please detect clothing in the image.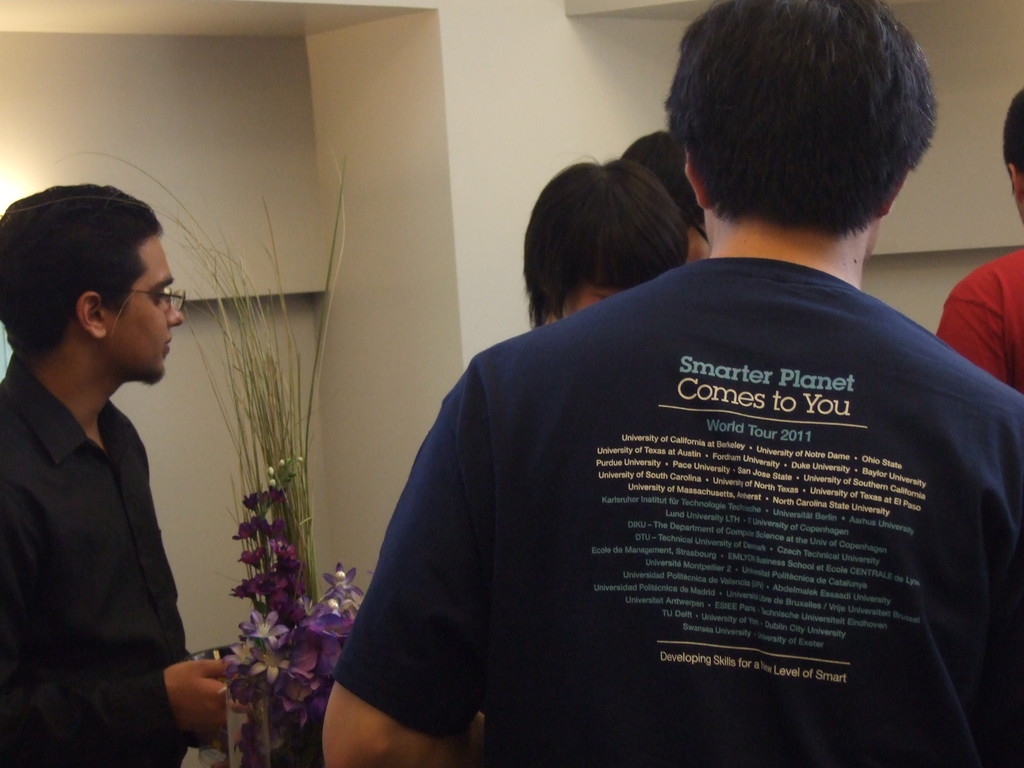
[362, 232, 984, 765].
